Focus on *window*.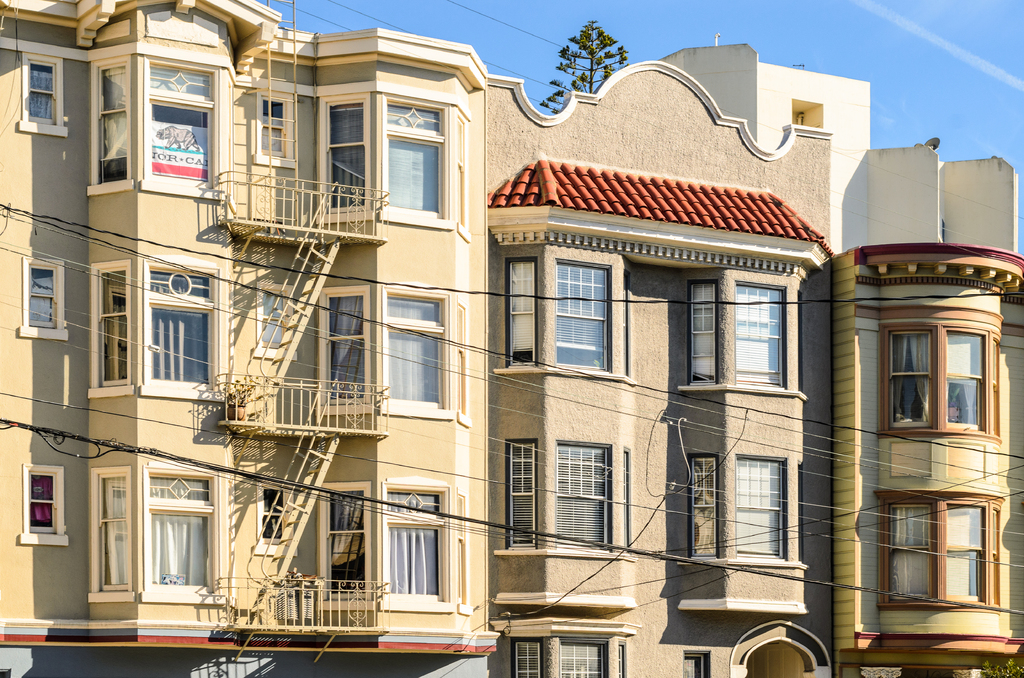
Focused at Rect(881, 328, 940, 433).
